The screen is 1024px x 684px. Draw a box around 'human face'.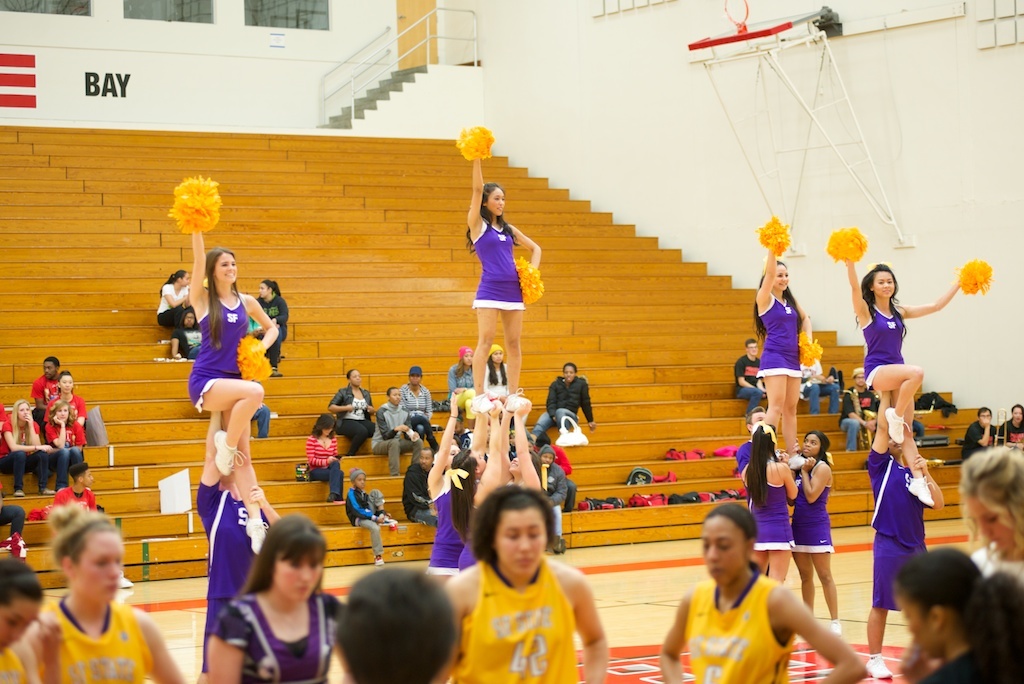
bbox(482, 186, 509, 219).
